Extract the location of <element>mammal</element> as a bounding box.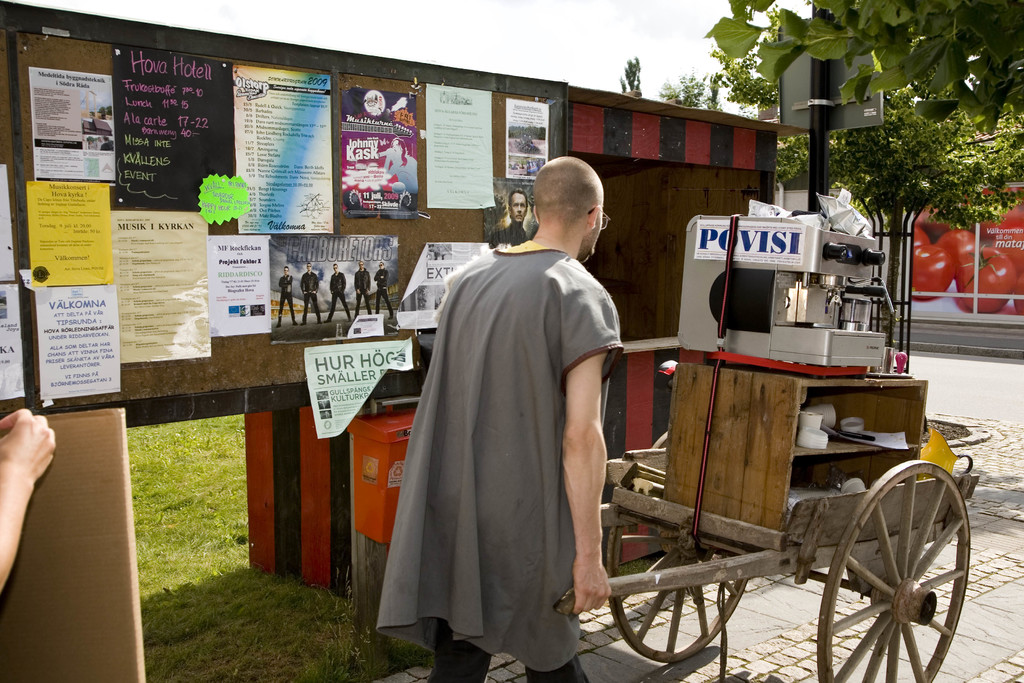
bbox=(276, 265, 295, 325).
